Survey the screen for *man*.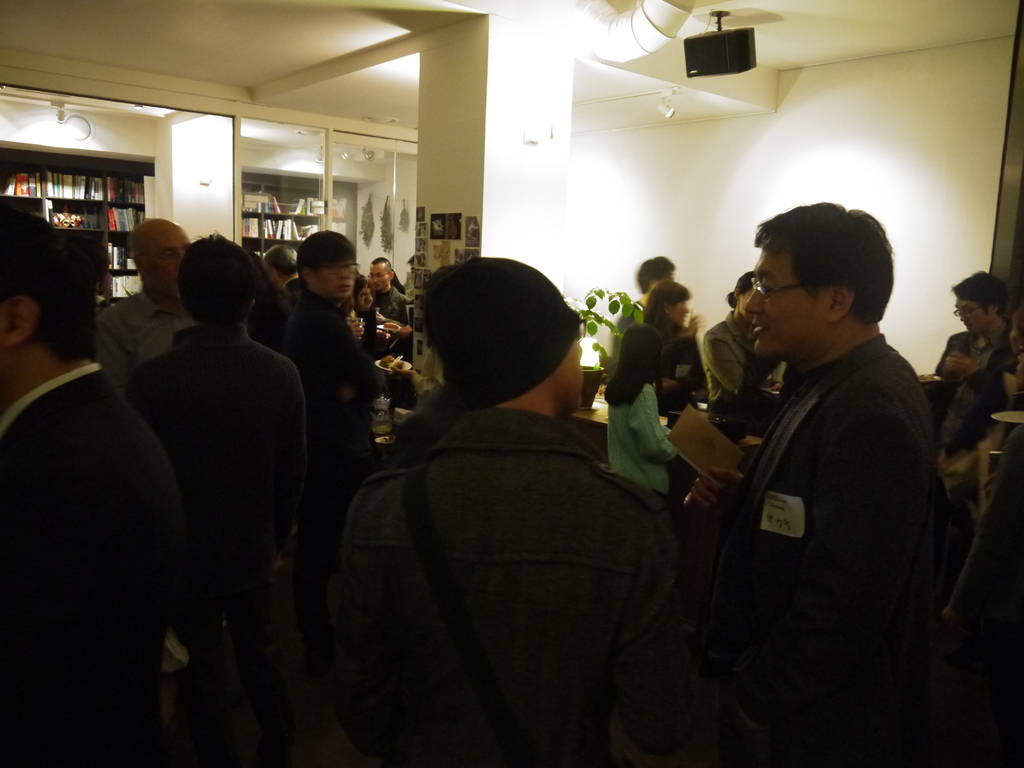
Survey found: (x1=348, y1=254, x2=422, y2=325).
